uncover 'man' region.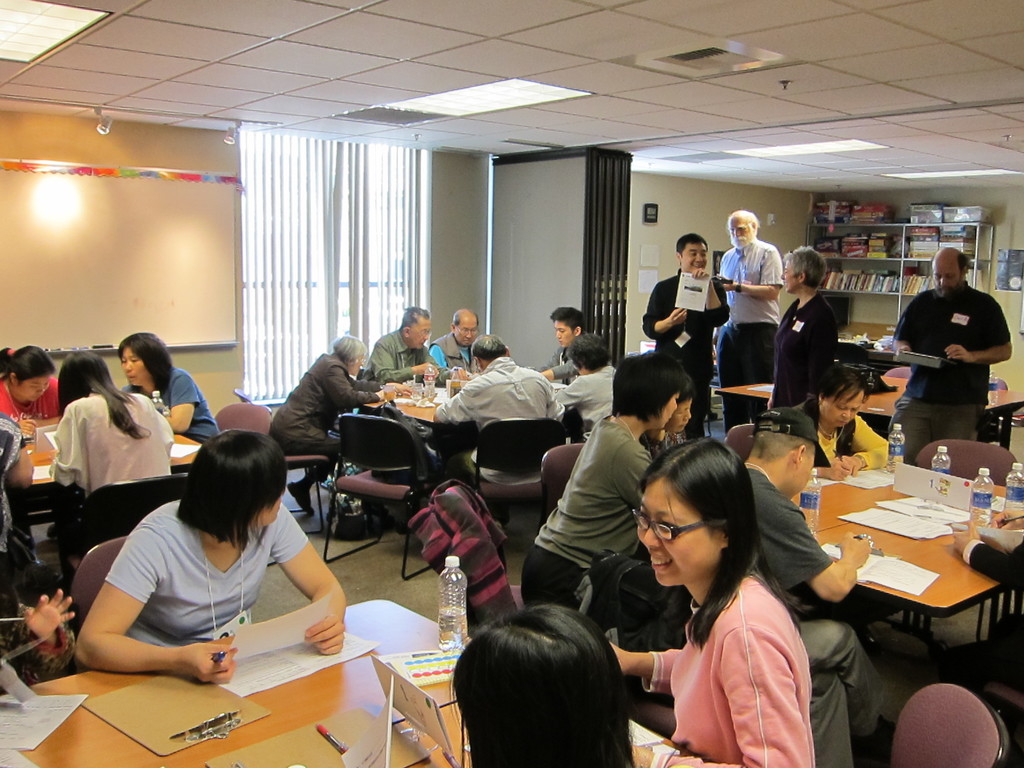
Uncovered: {"left": 359, "top": 302, "right": 468, "bottom": 385}.
